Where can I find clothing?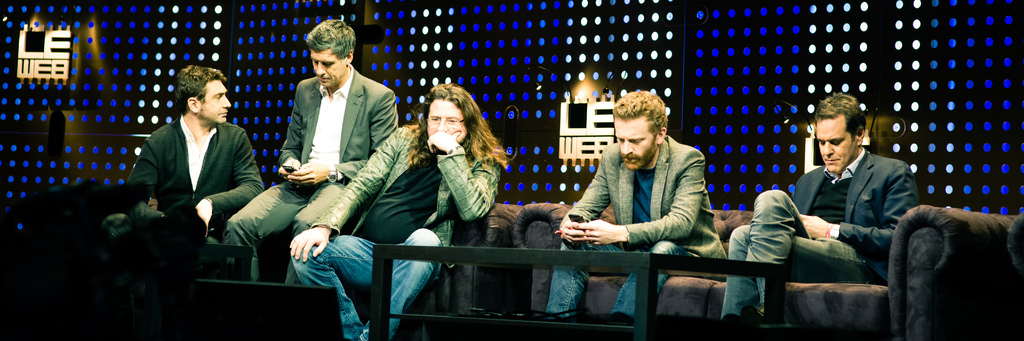
You can find it at (291, 116, 497, 337).
